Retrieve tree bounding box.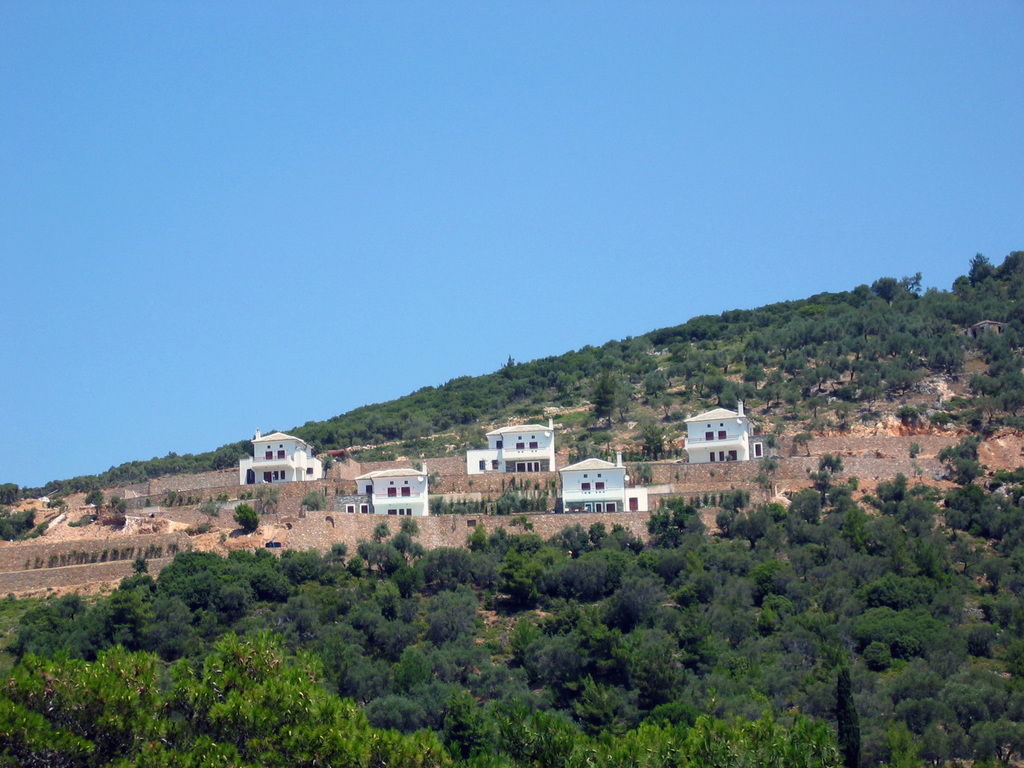
Bounding box: 908 442 922 457.
